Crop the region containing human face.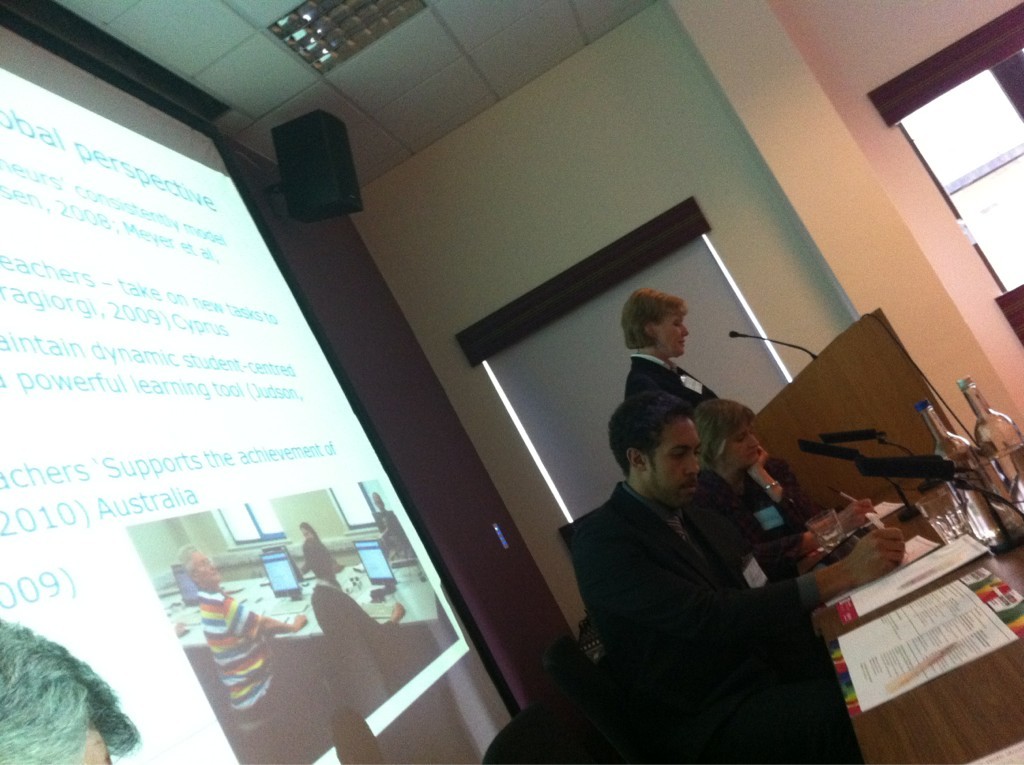
Crop region: (654, 299, 686, 353).
